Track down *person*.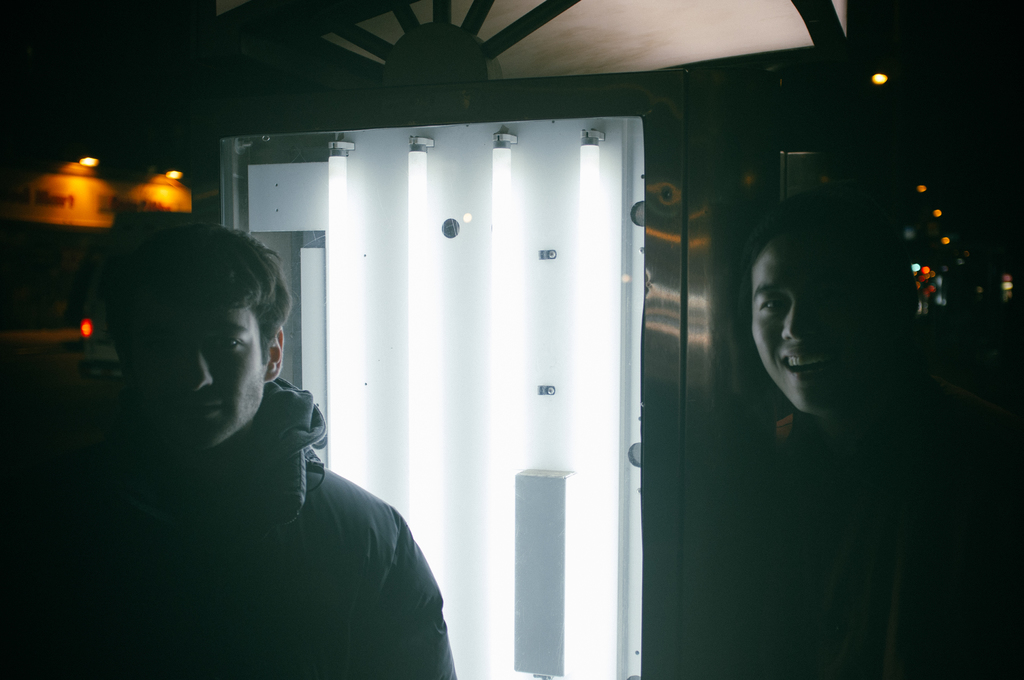
Tracked to [x1=39, y1=229, x2=416, y2=679].
